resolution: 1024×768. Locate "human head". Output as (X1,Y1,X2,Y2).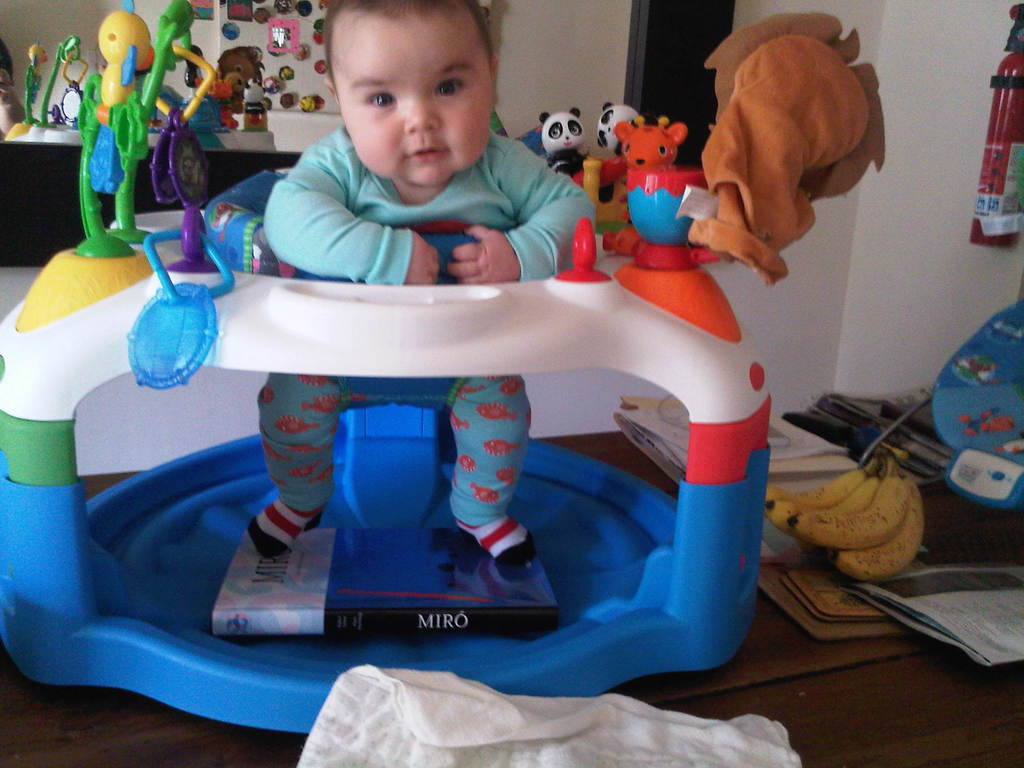
(312,10,498,184).
